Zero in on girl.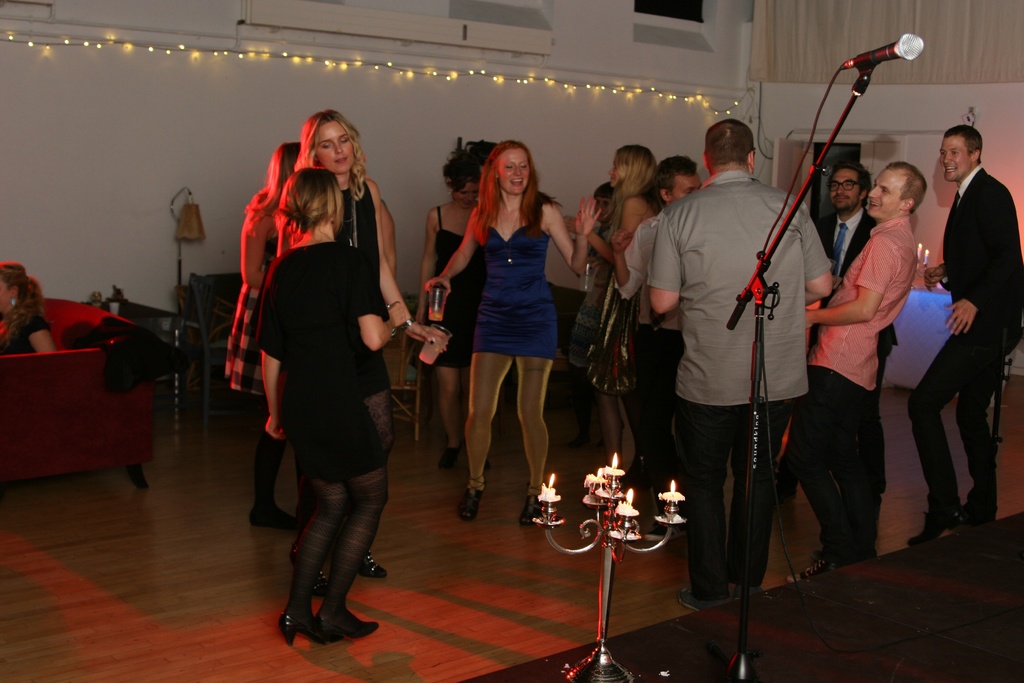
Zeroed in: [x1=218, y1=142, x2=297, y2=522].
